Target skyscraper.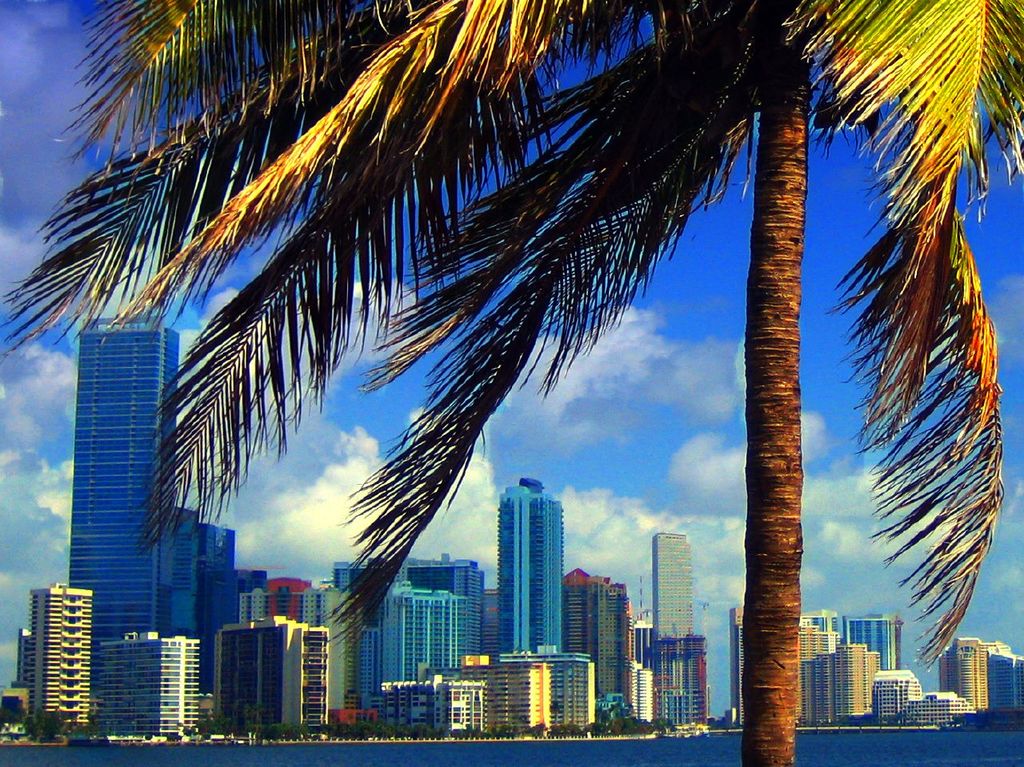
Target region: (x1=466, y1=642, x2=612, y2=739).
